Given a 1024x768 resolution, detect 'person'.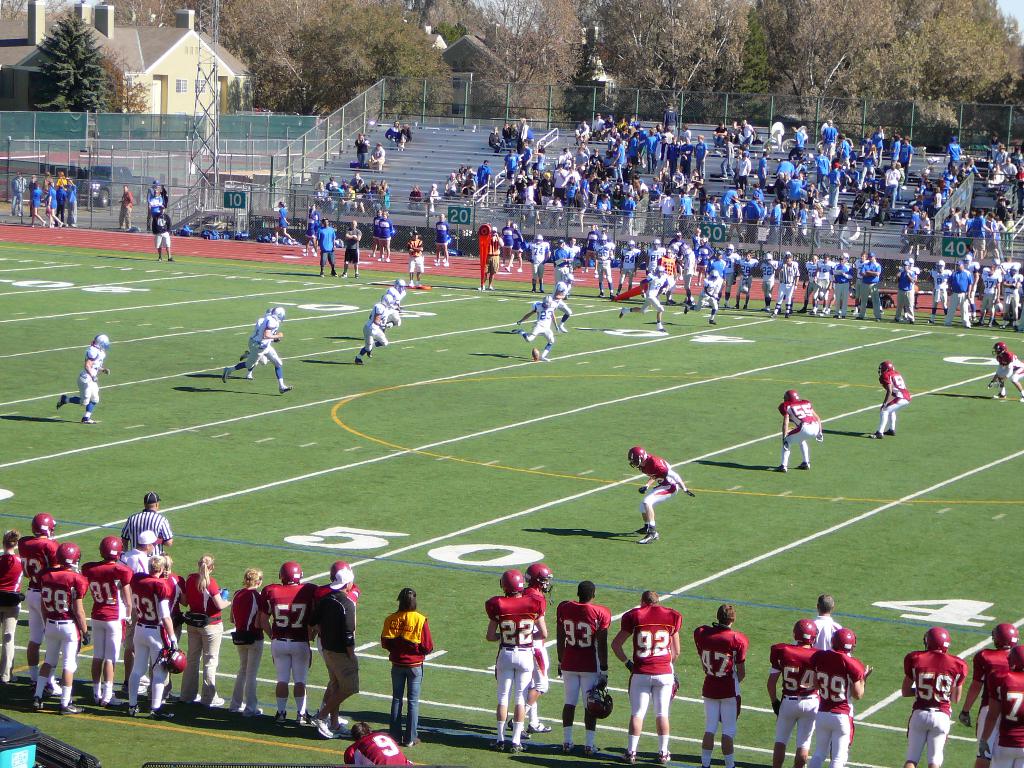
(736,249,765,314).
